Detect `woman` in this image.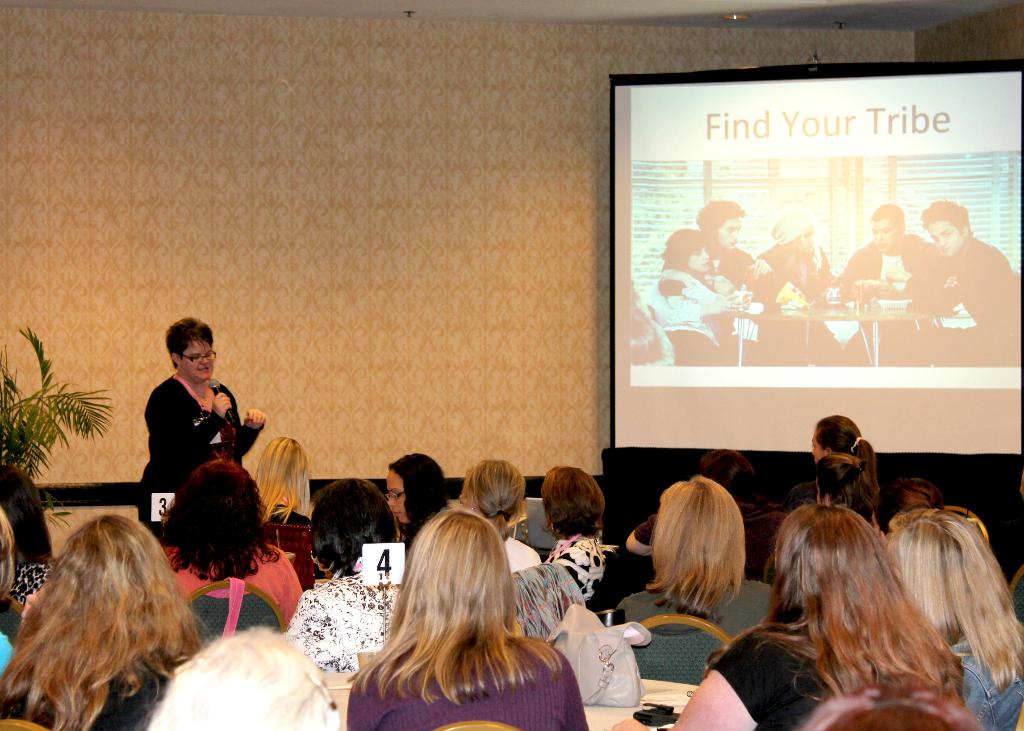
Detection: region(138, 317, 266, 540).
